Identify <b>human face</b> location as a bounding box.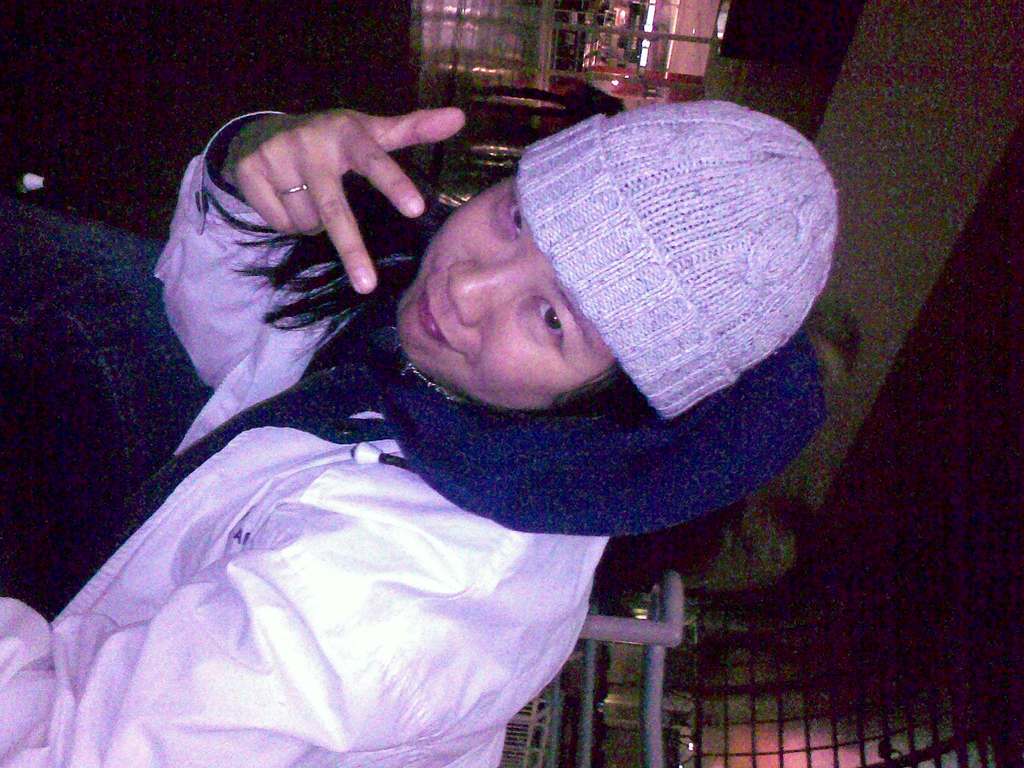
[x1=392, y1=172, x2=619, y2=412].
